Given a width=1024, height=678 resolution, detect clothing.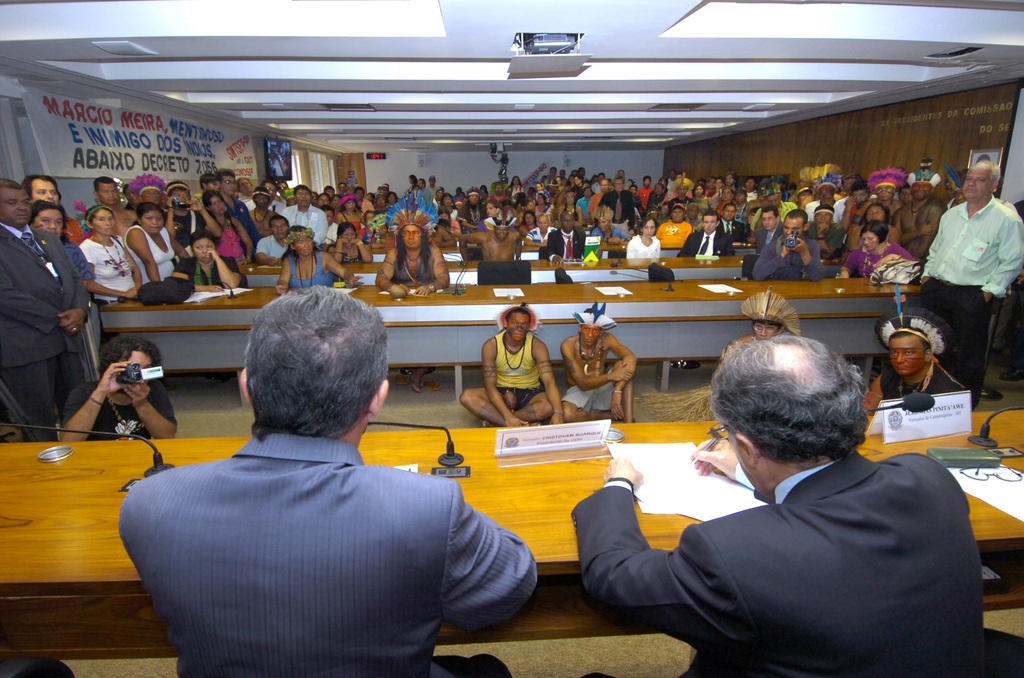
(x1=396, y1=251, x2=434, y2=282).
